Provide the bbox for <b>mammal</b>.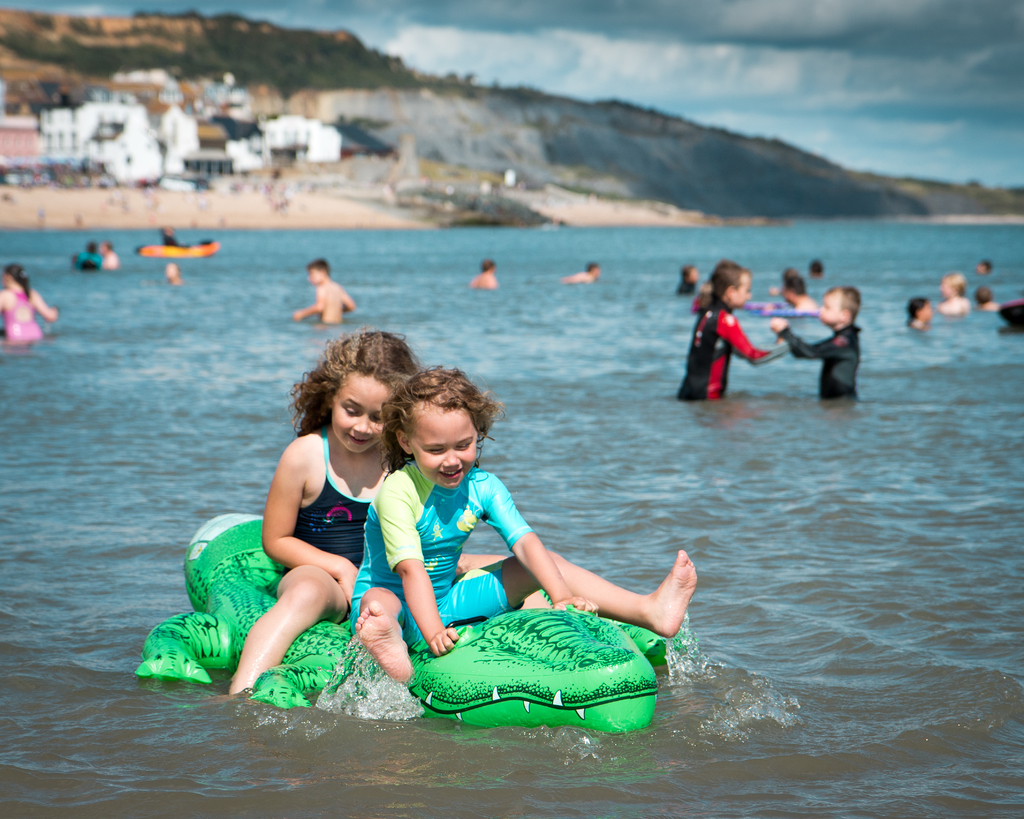
l=903, t=297, r=932, b=334.
